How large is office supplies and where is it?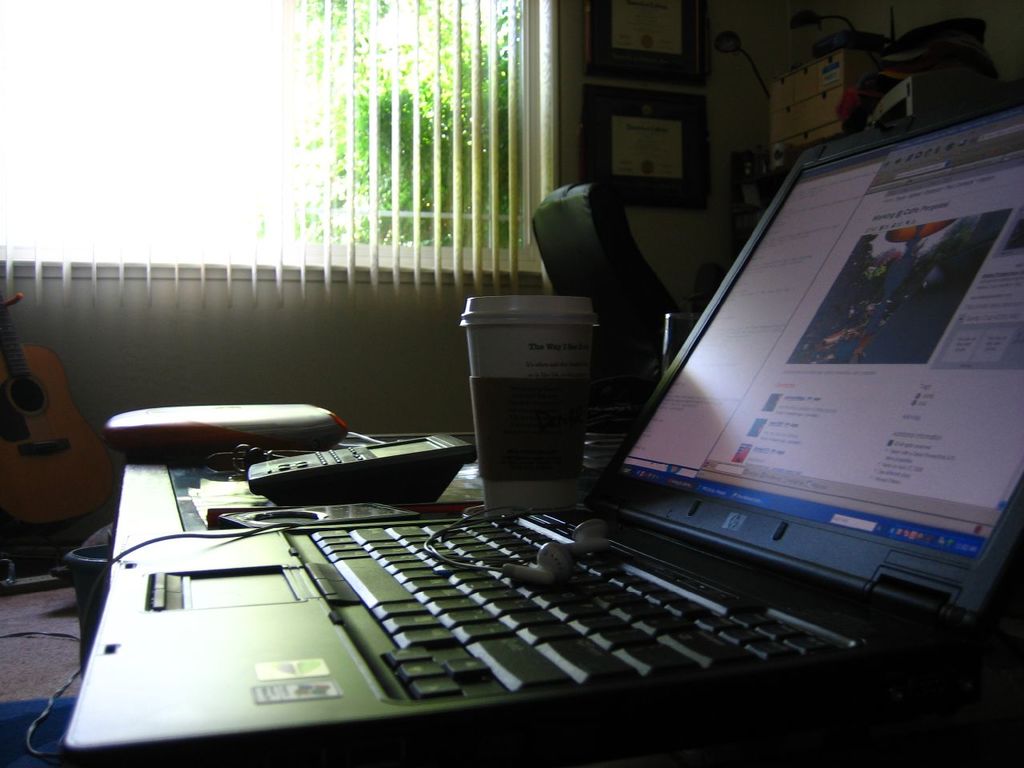
Bounding box: pyautogui.locateOnScreen(67, 547, 111, 678).
